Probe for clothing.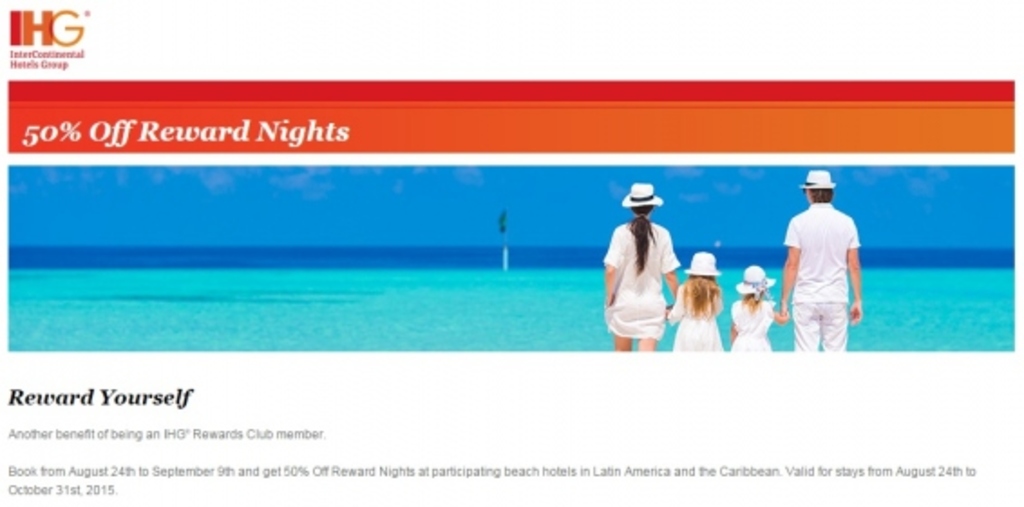
Probe result: bbox(597, 223, 680, 339).
